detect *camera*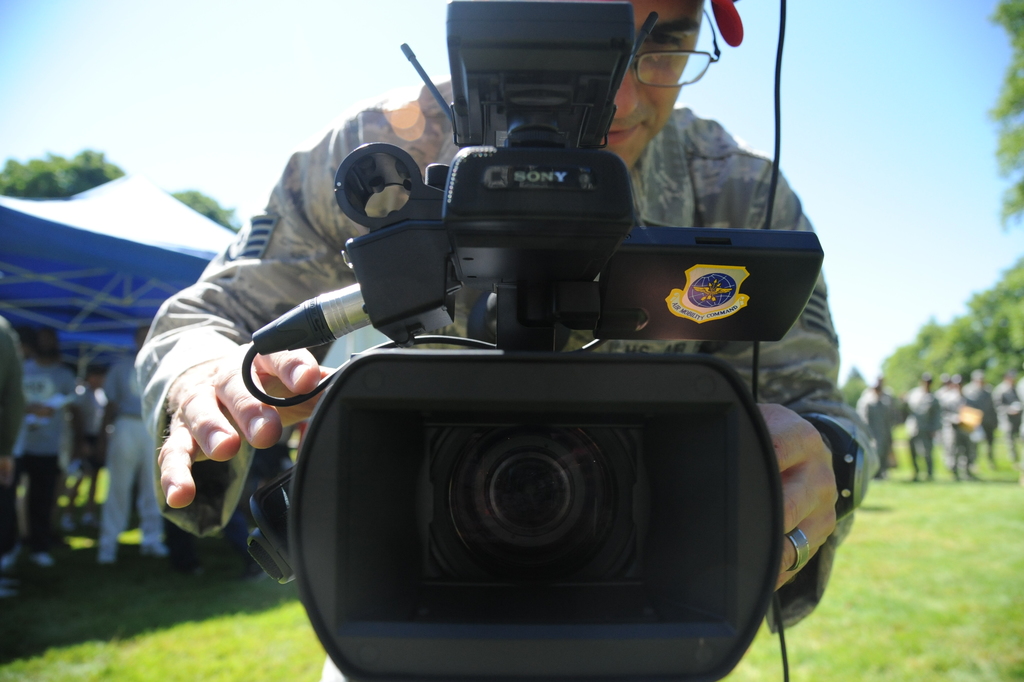
Rect(246, 3, 825, 681)
